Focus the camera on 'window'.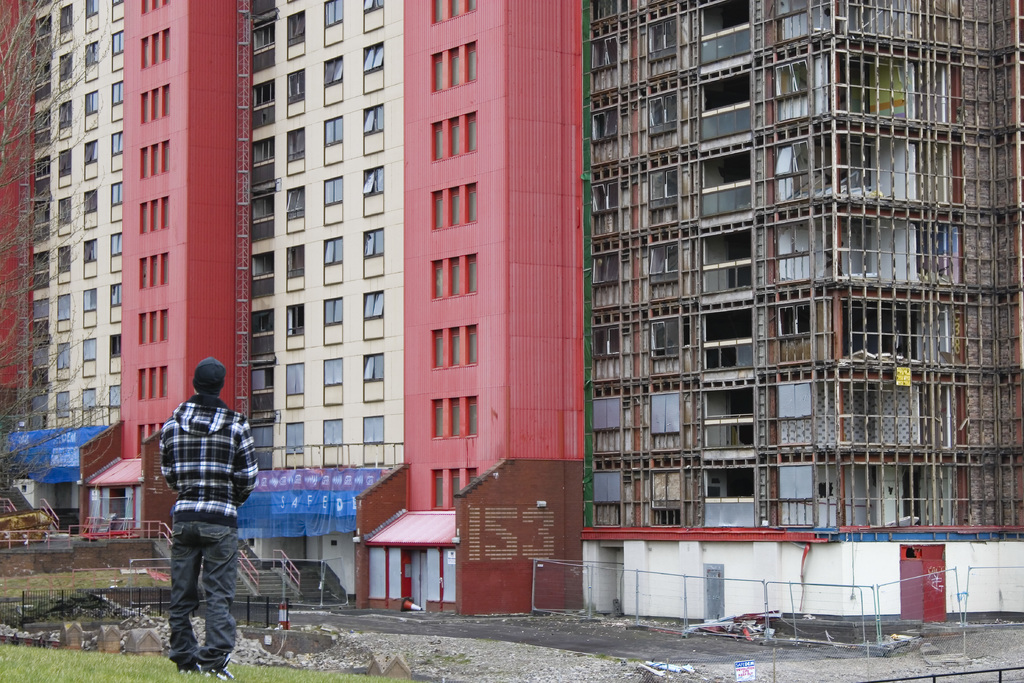
Focus region: select_region(324, 354, 342, 408).
